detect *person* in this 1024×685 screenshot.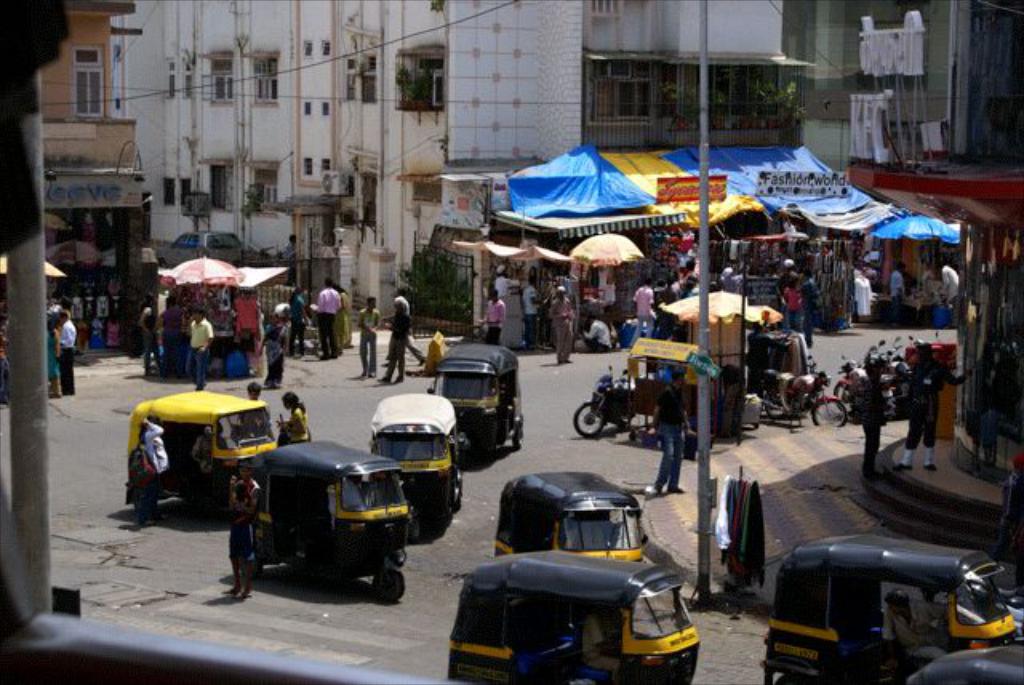
Detection: select_region(48, 307, 72, 389).
